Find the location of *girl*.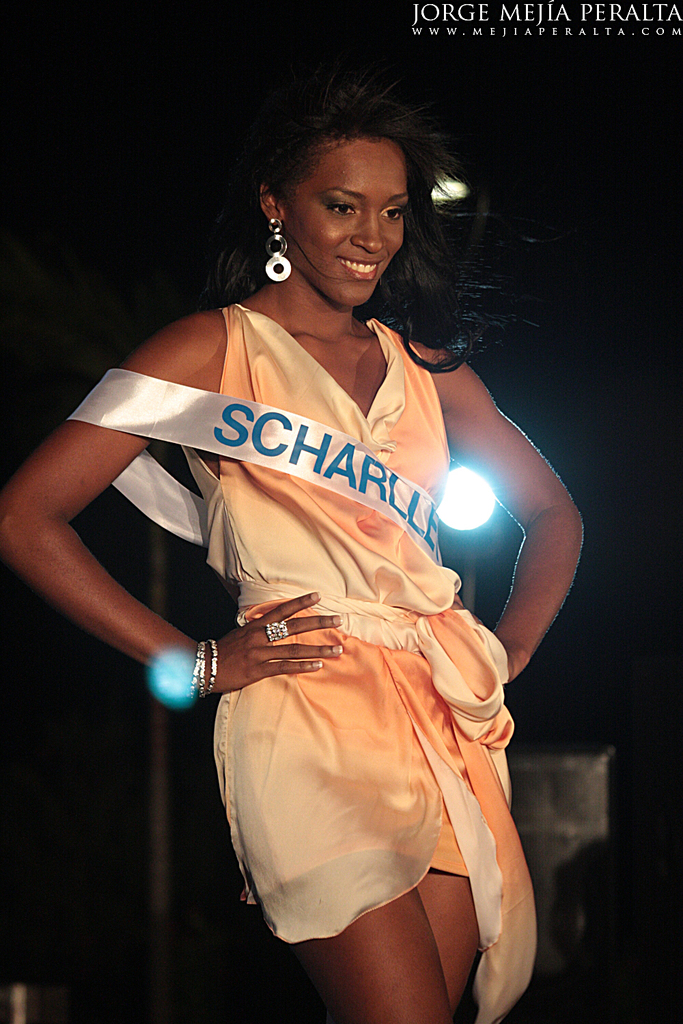
Location: detection(0, 83, 584, 1023).
